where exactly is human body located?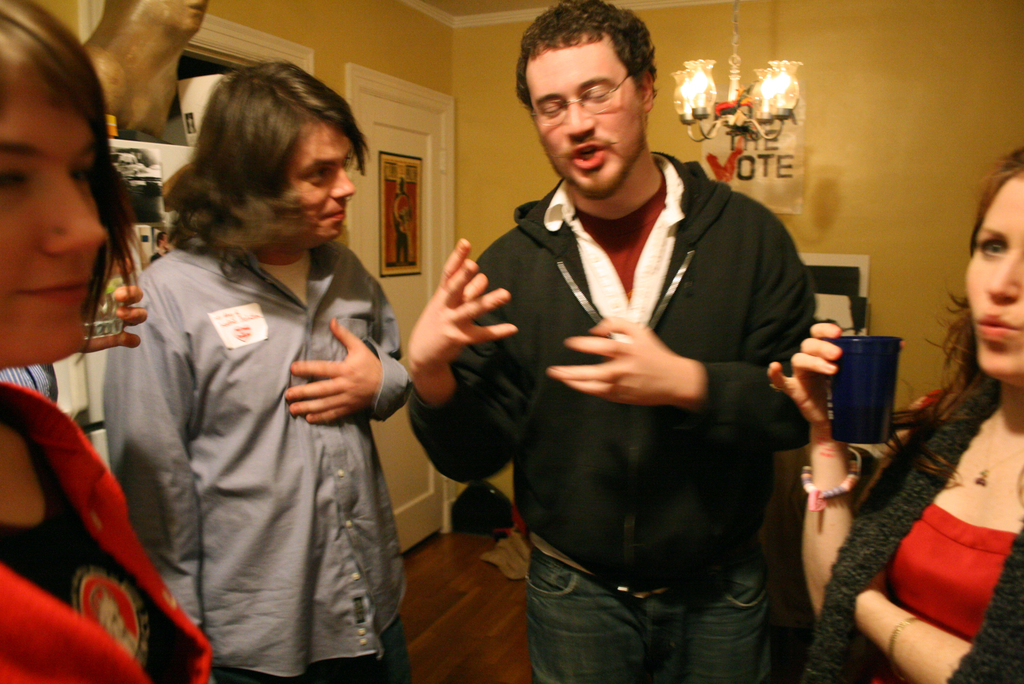
Its bounding box is 483:72:842:683.
